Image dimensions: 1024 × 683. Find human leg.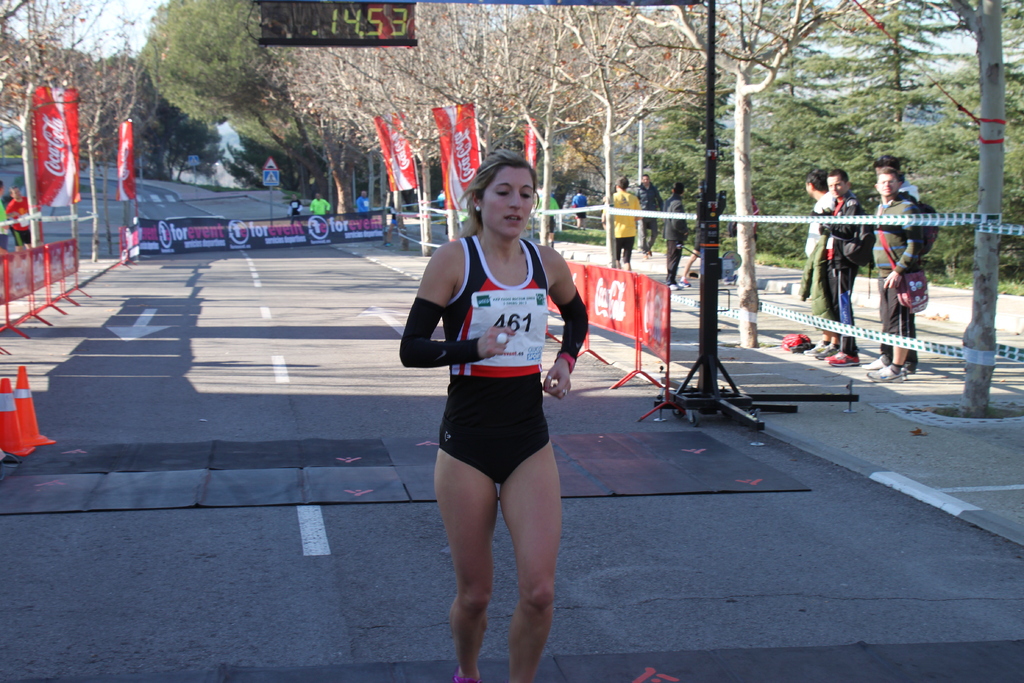
pyautogui.locateOnScreen(493, 438, 561, 671).
